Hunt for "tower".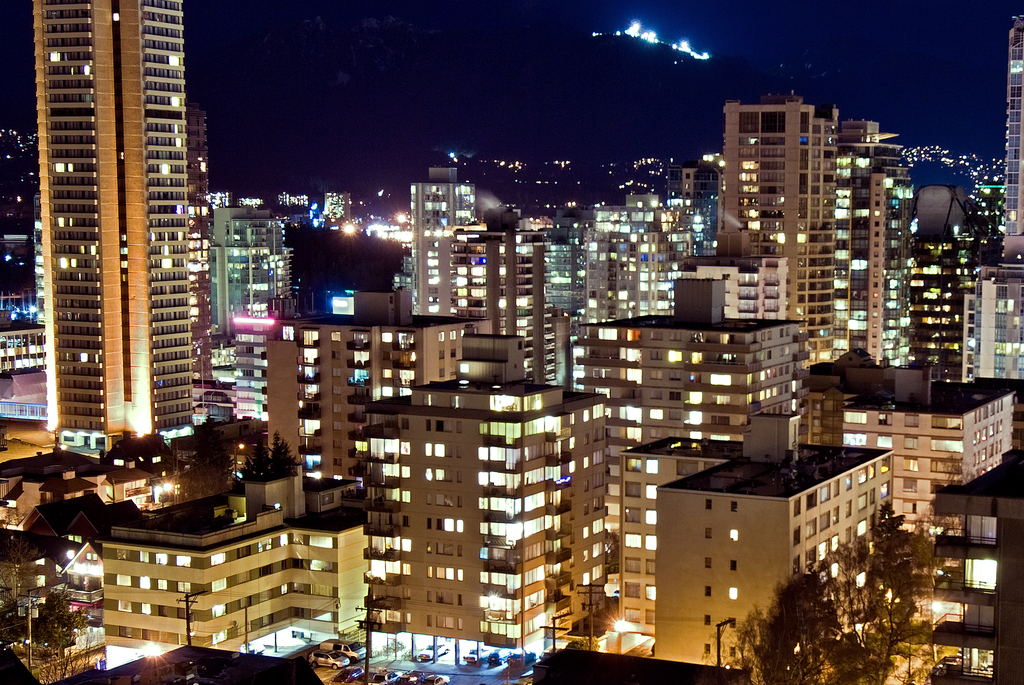
Hunted down at 719 93 838 344.
